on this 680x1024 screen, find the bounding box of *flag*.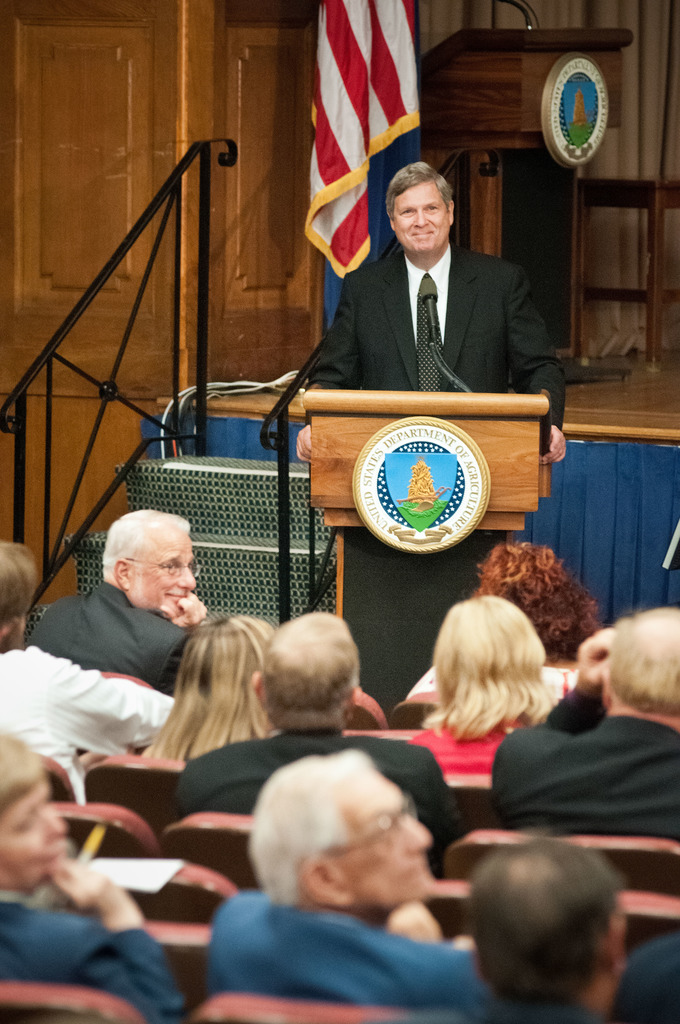
Bounding box: (302,14,437,272).
